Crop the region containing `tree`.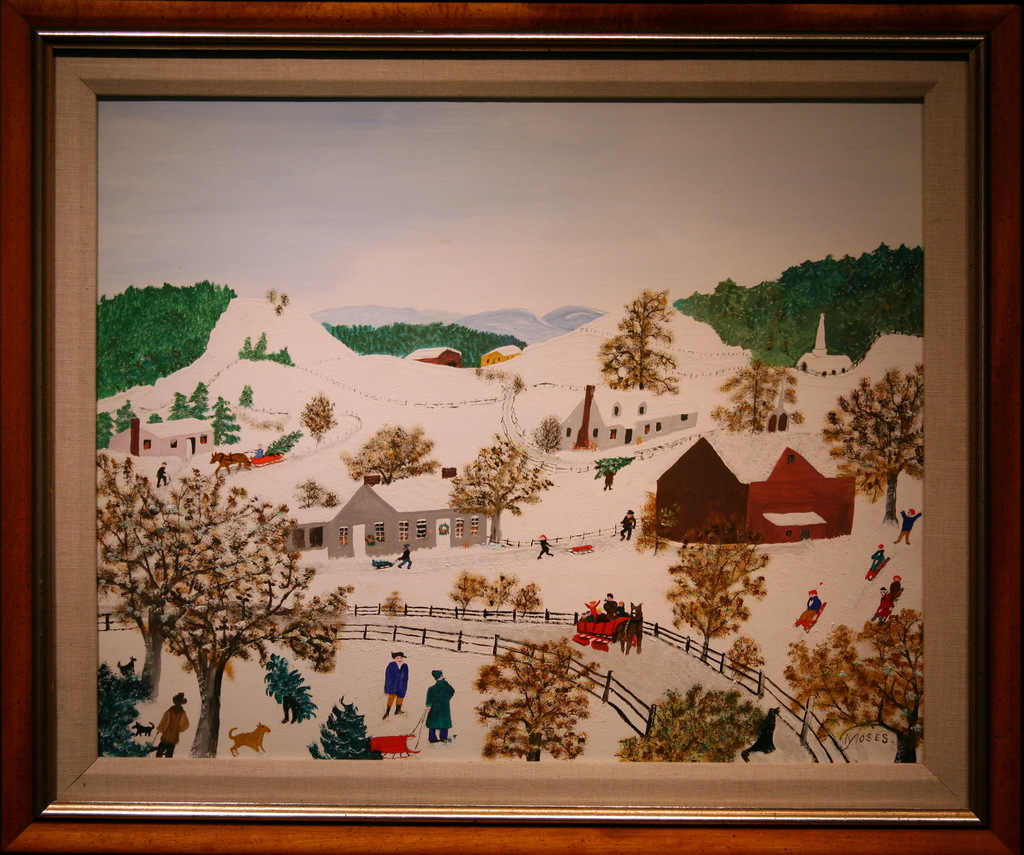
Crop region: [299,393,333,439].
